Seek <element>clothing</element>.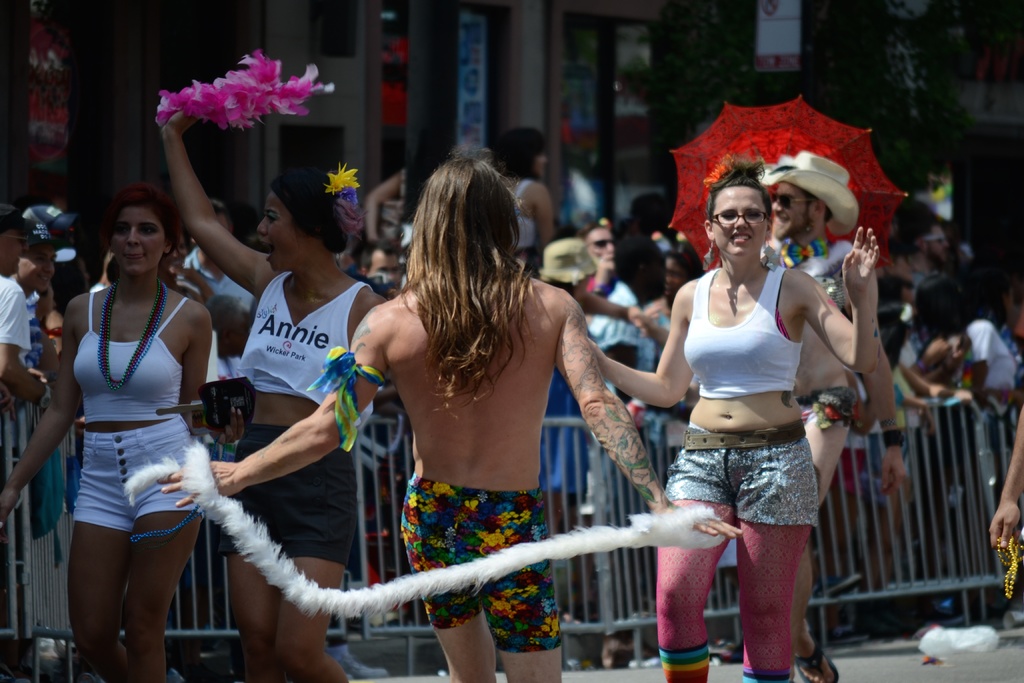
bbox=[401, 488, 553, 648].
